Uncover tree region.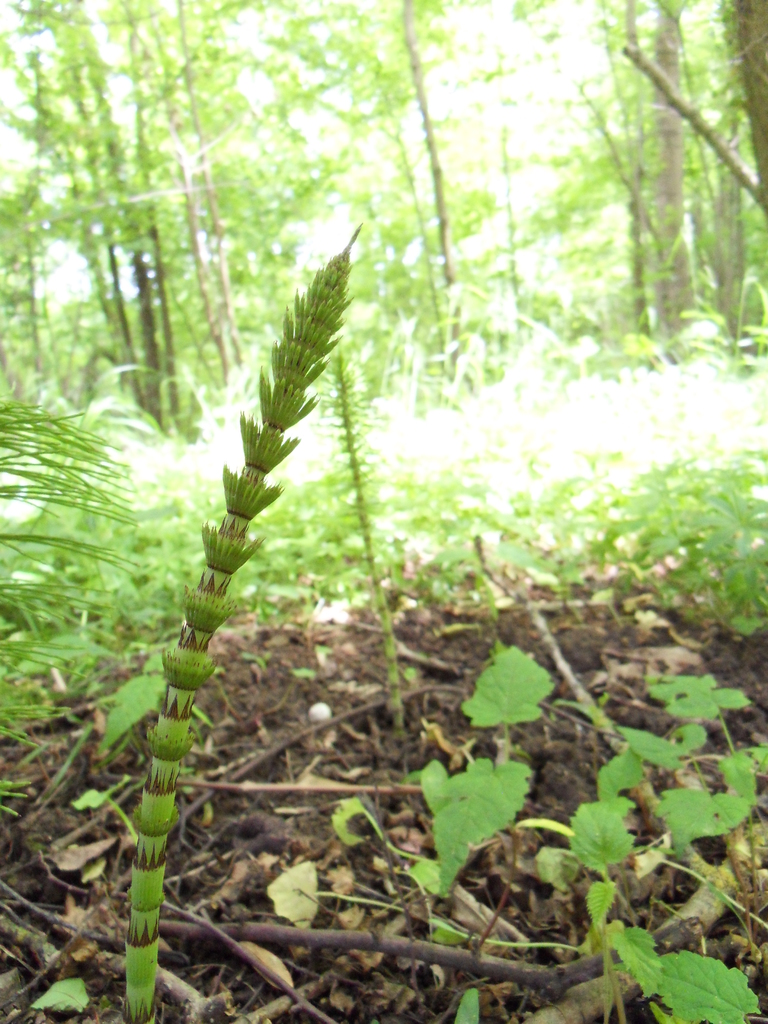
Uncovered: (621, 0, 767, 202).
